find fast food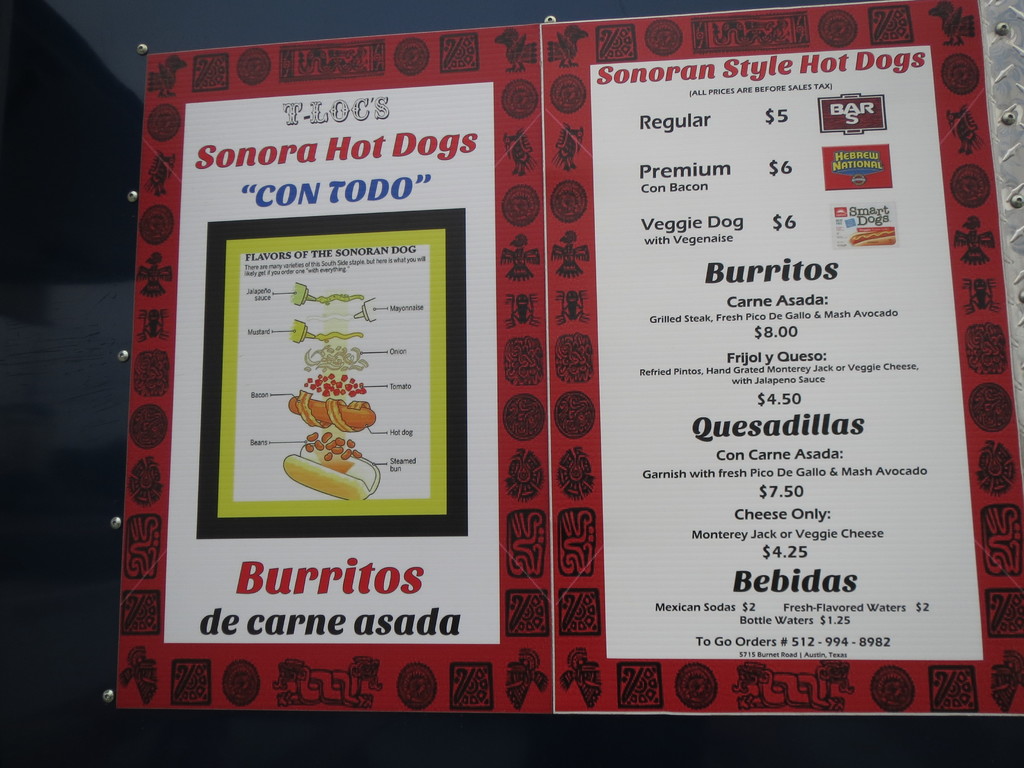
289, 390, 379, 435
